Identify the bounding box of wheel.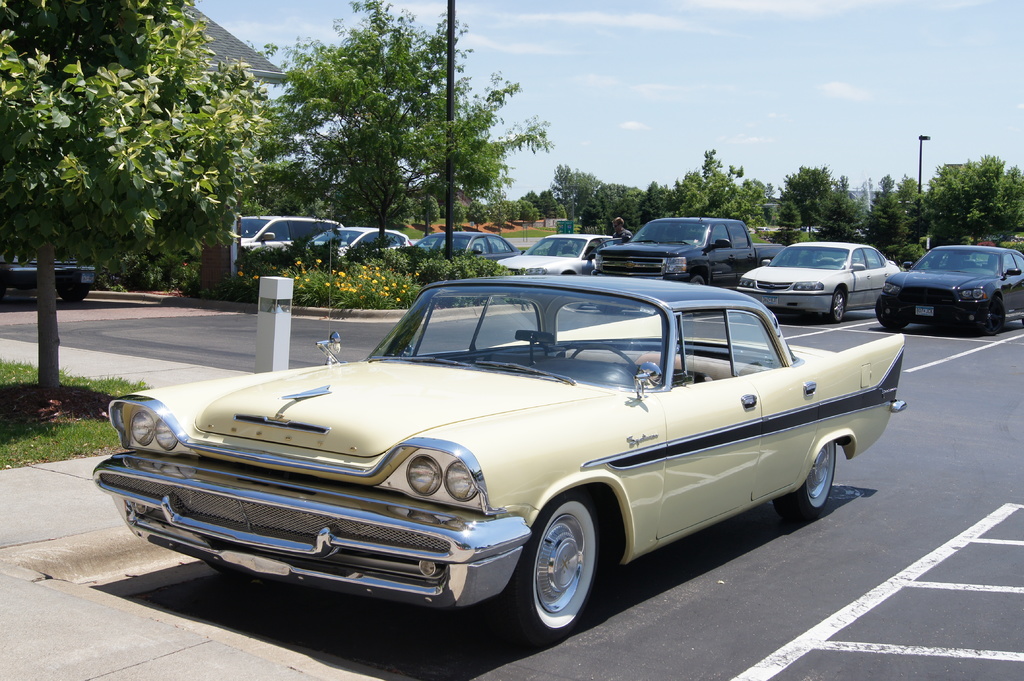
bbox(829, 285, 848, 323).
